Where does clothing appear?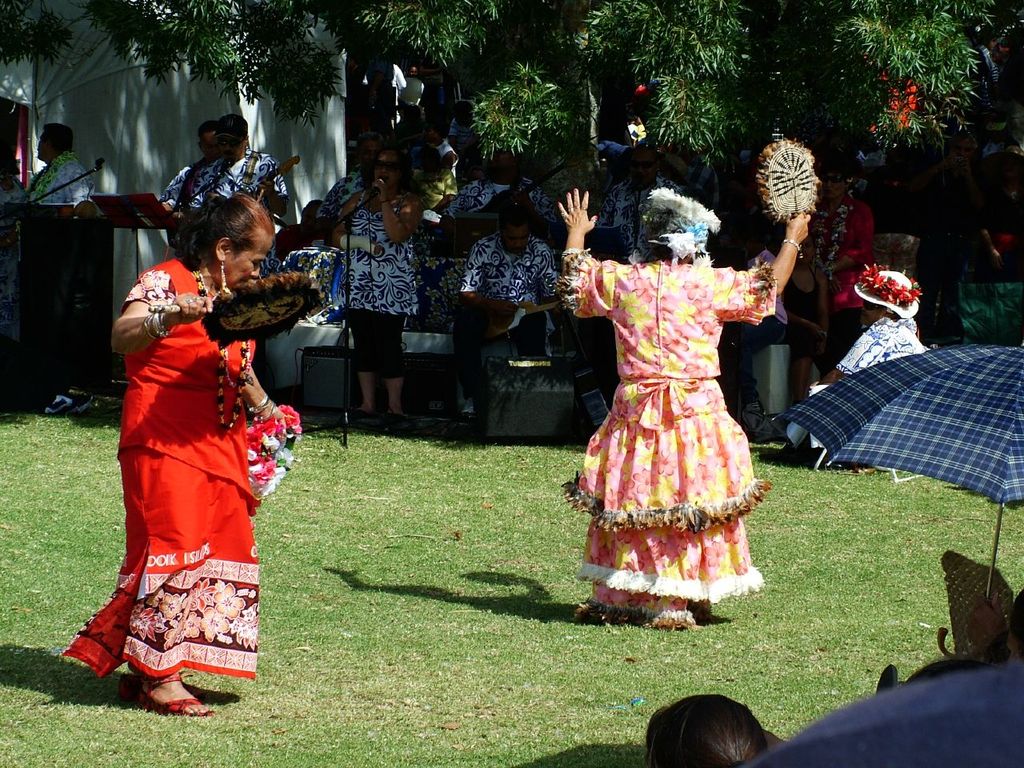
Appears at locate(834, 314, 921, 384).
